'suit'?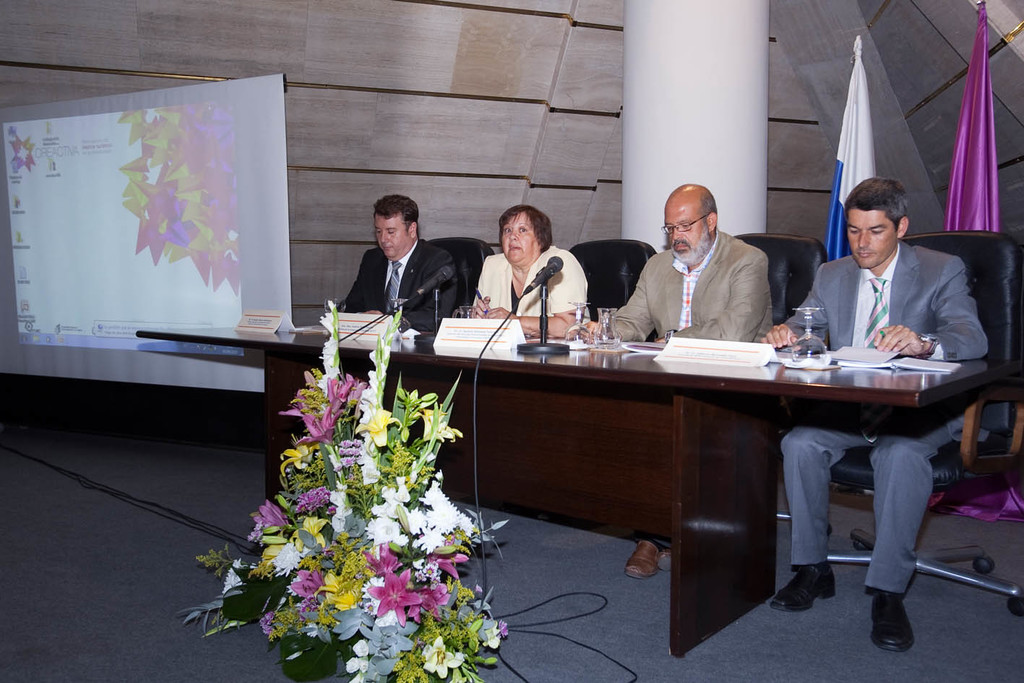
crop(588, 224, 768, 357)
